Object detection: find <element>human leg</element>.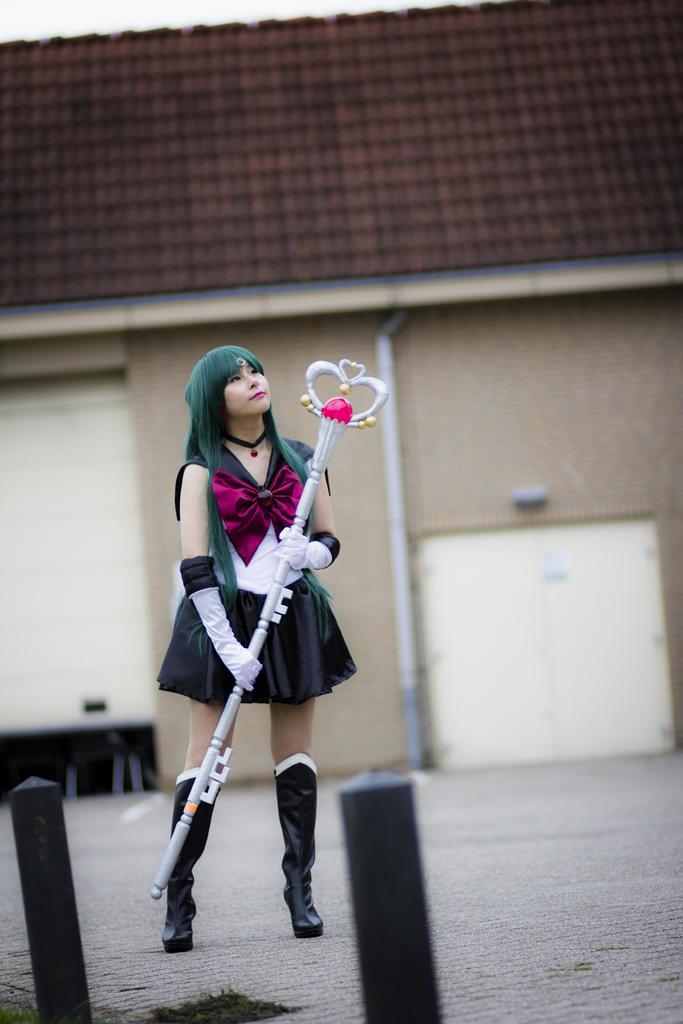
l=267, t=701, r=322, b=929.
